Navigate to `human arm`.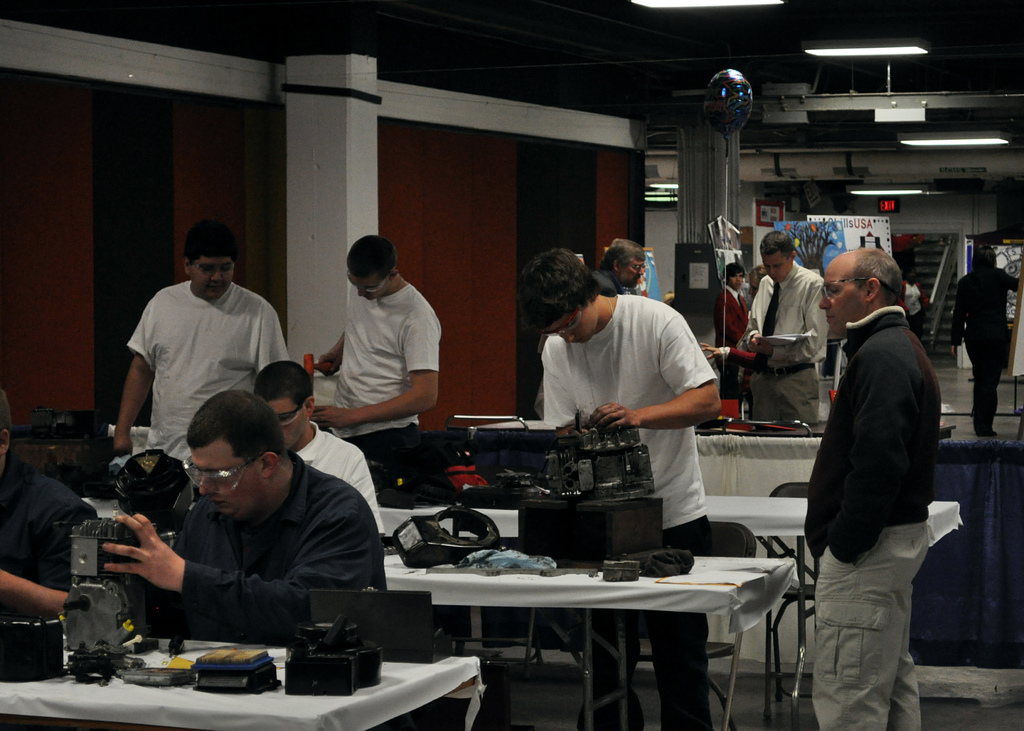
Navigation target: select_region(262, 302, 294, 364).
